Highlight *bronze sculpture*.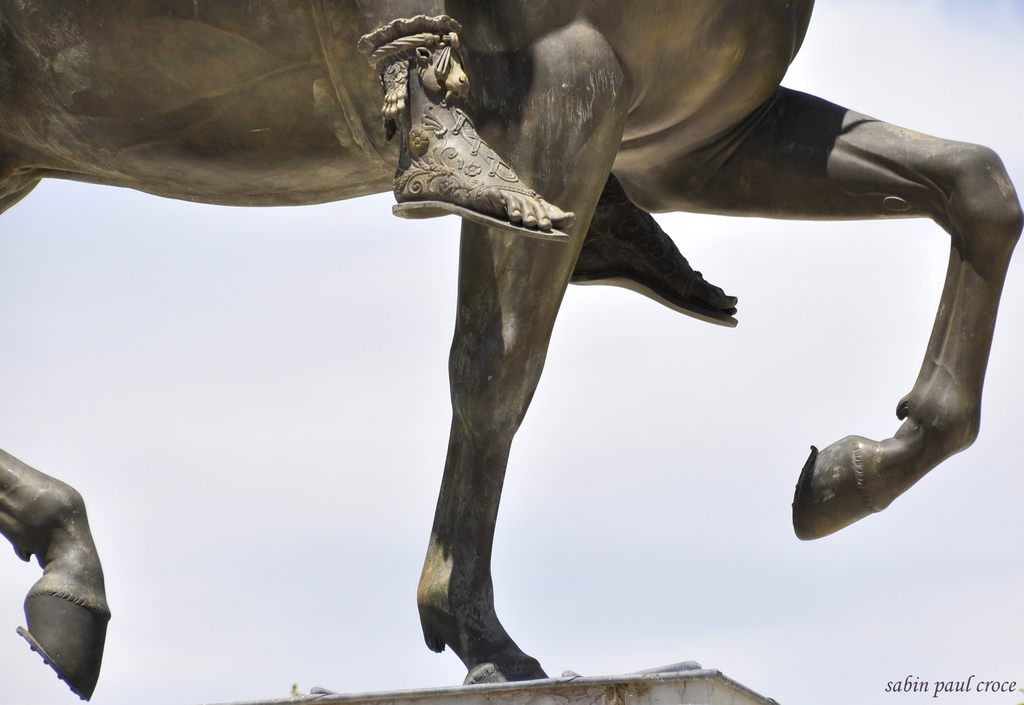
Highlighted region: <box>0,0,1021,683</box>.
